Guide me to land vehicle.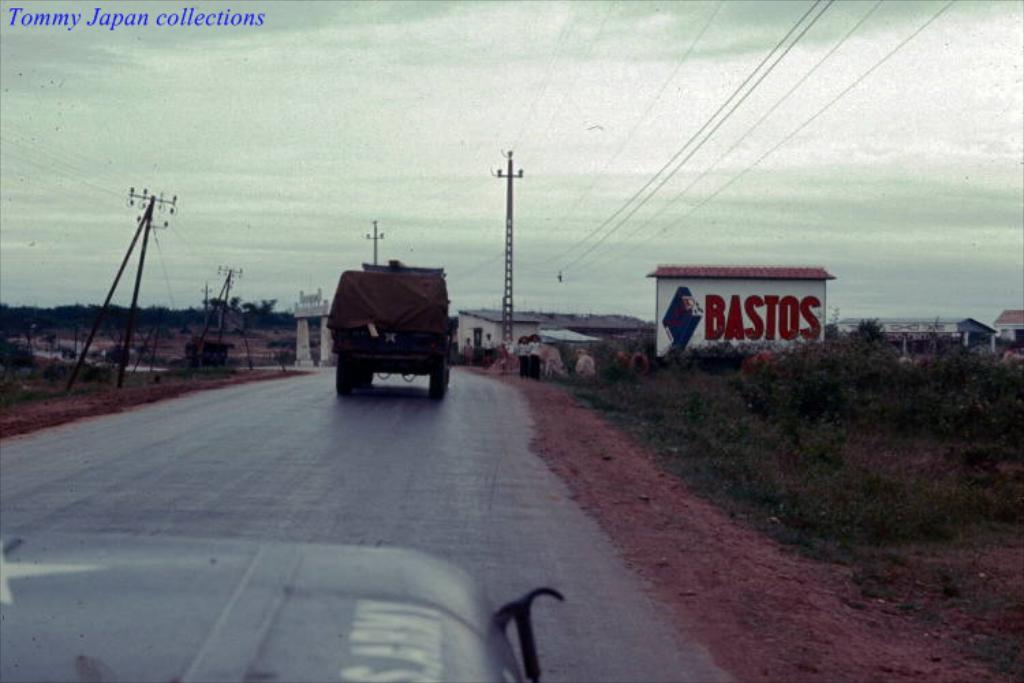
Guidance: 0:525:561:682.
